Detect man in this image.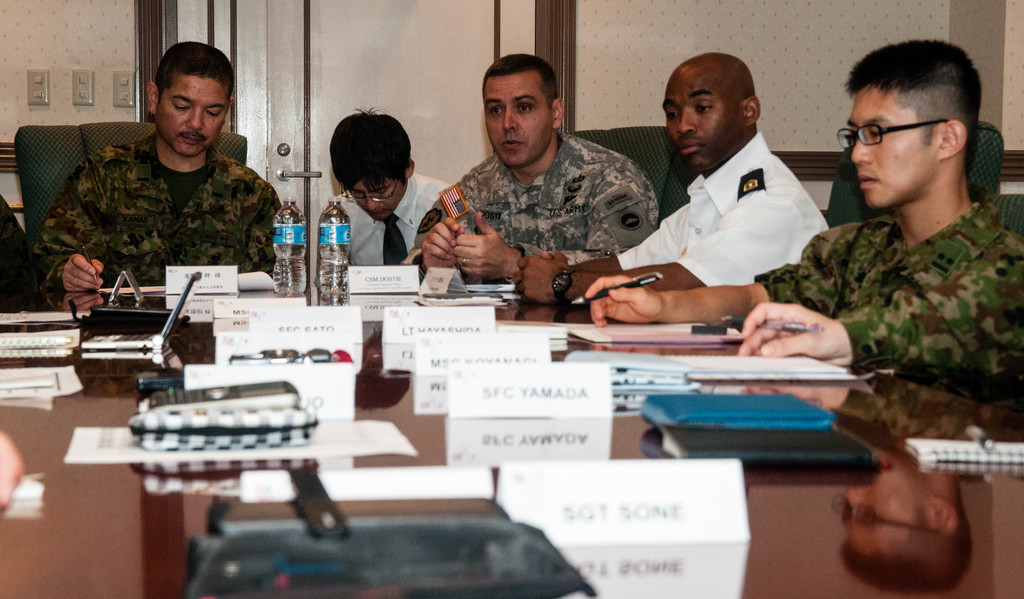
Detection: bbox=[516, 52, 834, 312].
